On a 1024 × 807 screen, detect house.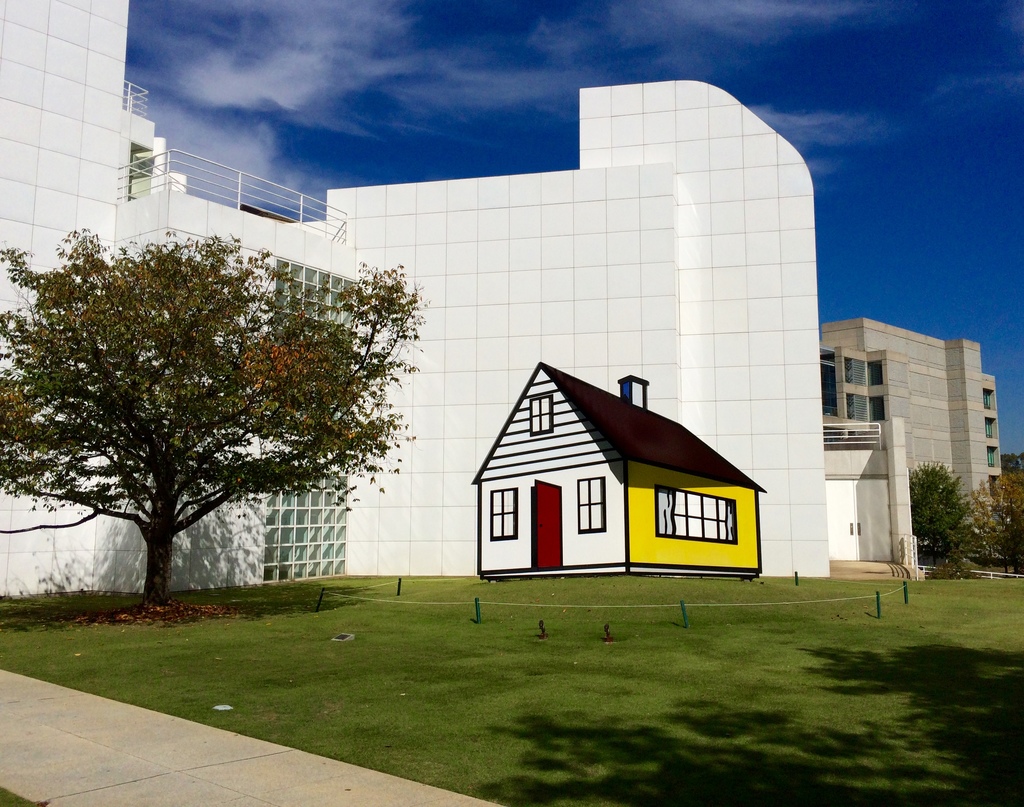
468 333 778 608.
